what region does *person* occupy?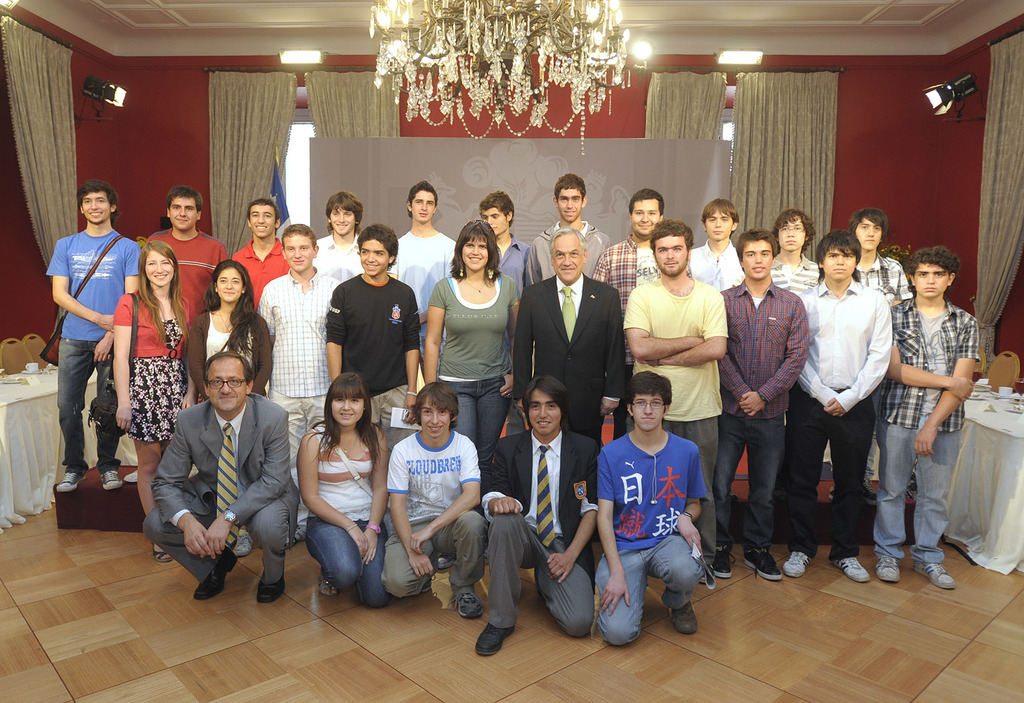
<box>422,218,521,565</box>.
